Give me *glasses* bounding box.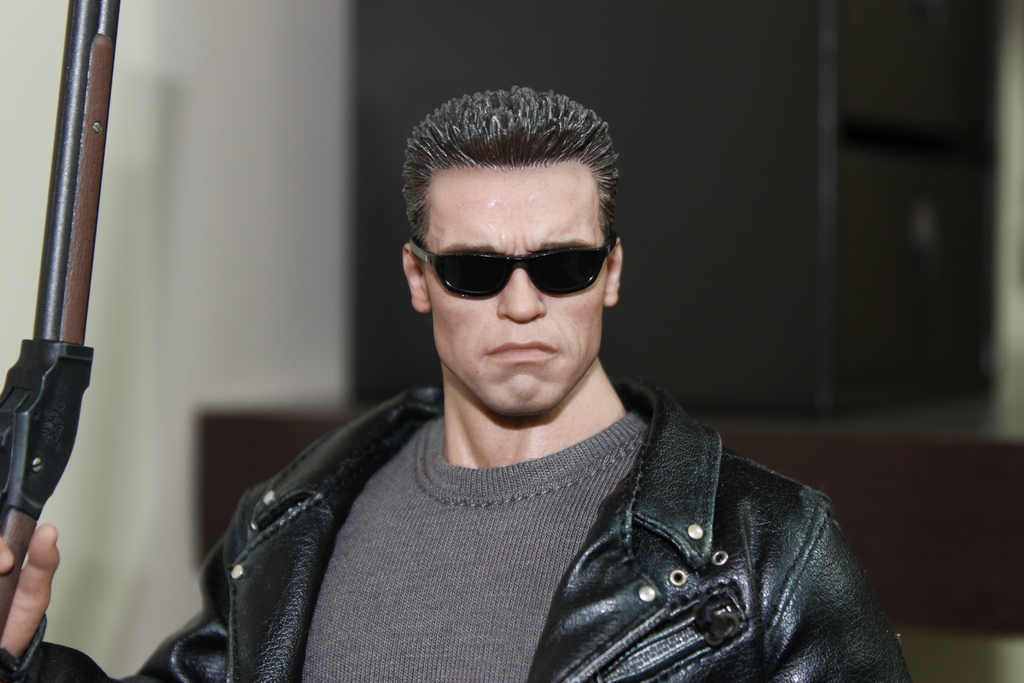
(x1=390, y1=209, x2=612, y2=308).
